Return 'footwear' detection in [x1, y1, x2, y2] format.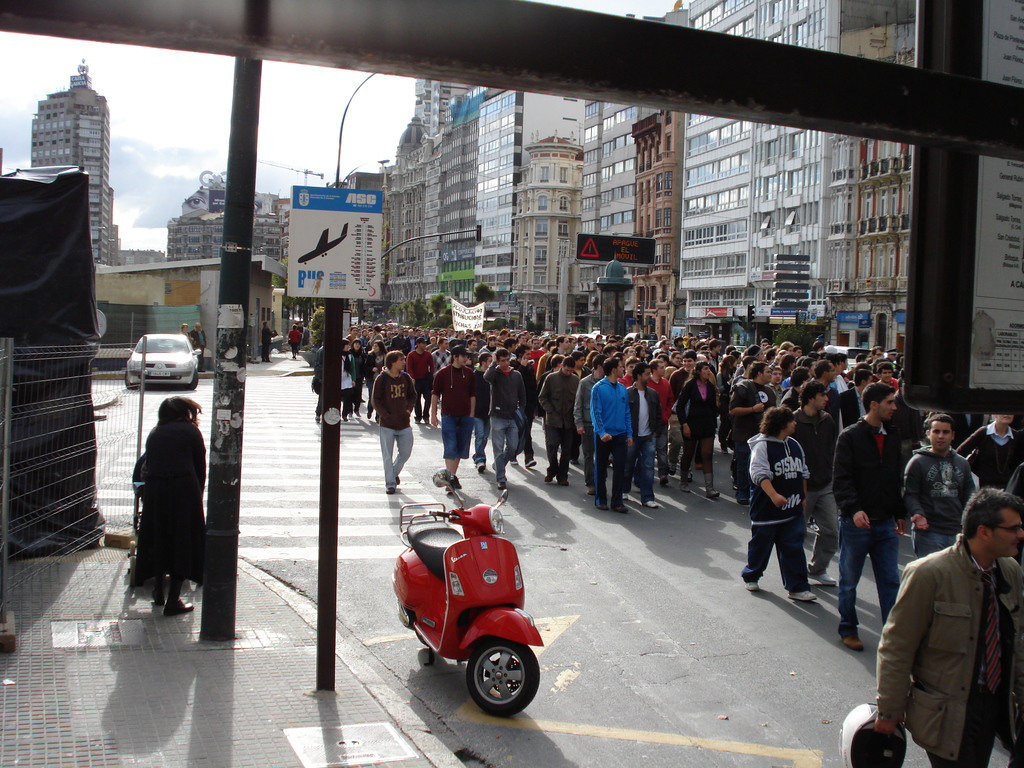
[701, 471, 723, 499].
